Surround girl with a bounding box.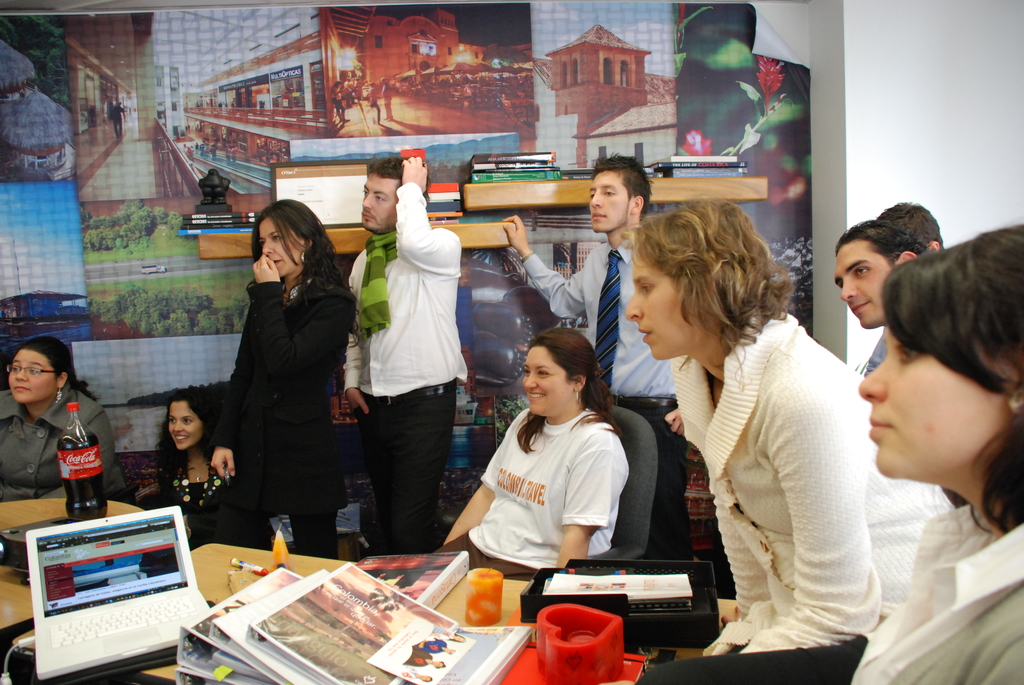
pyautogui.locateOnScreen(449, 318, 638, 595).
